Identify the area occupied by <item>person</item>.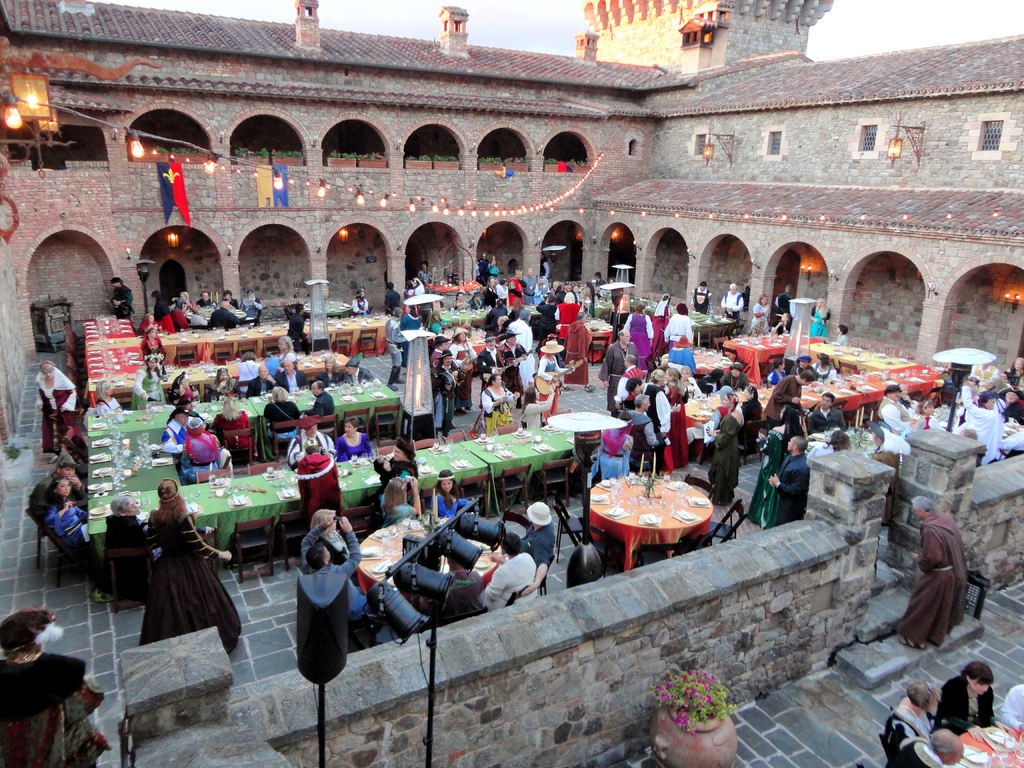
Area: <bbox>26, 456, 92, 570</bbox>.
